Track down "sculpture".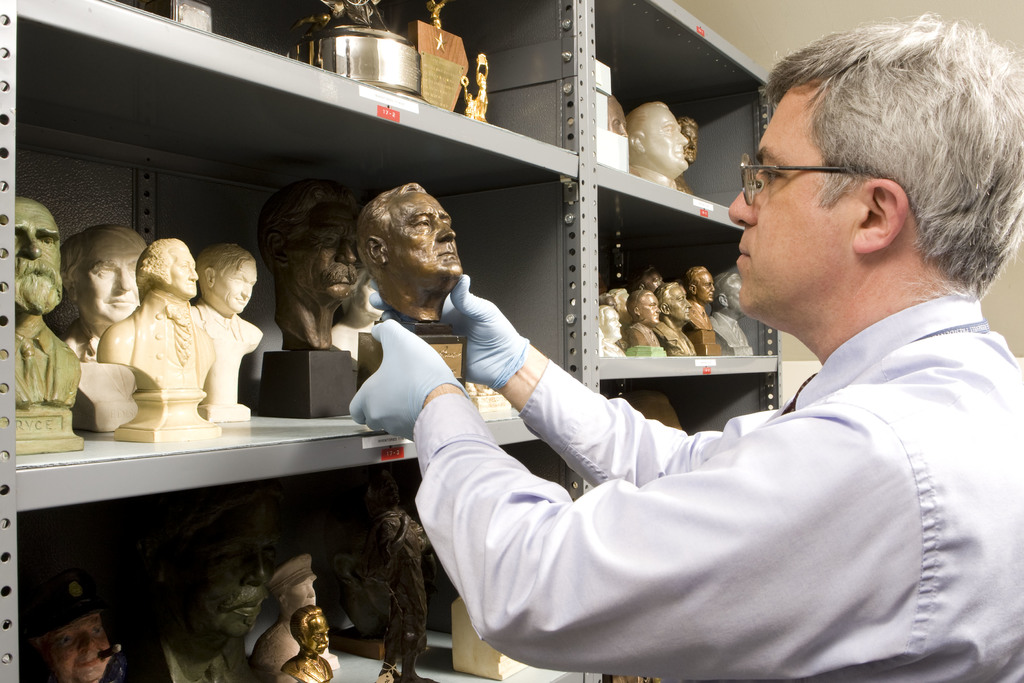
Tracked to crop(197, 238, 267, 418).
